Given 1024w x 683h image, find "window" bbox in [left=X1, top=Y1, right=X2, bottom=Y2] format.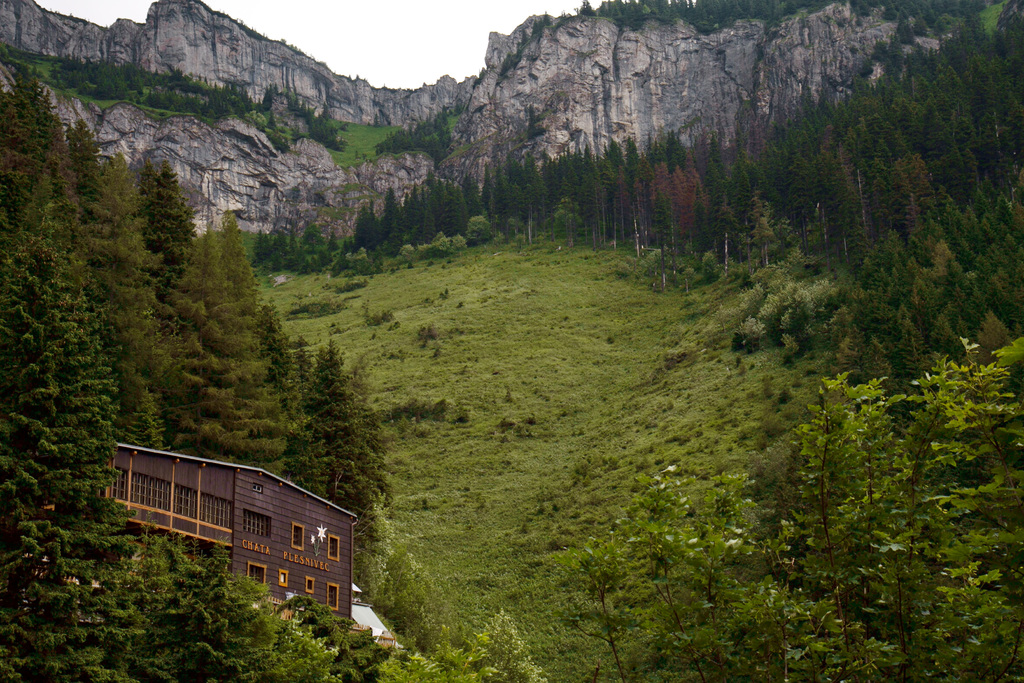
[left=291, top=519, right=313, bottom=550].
